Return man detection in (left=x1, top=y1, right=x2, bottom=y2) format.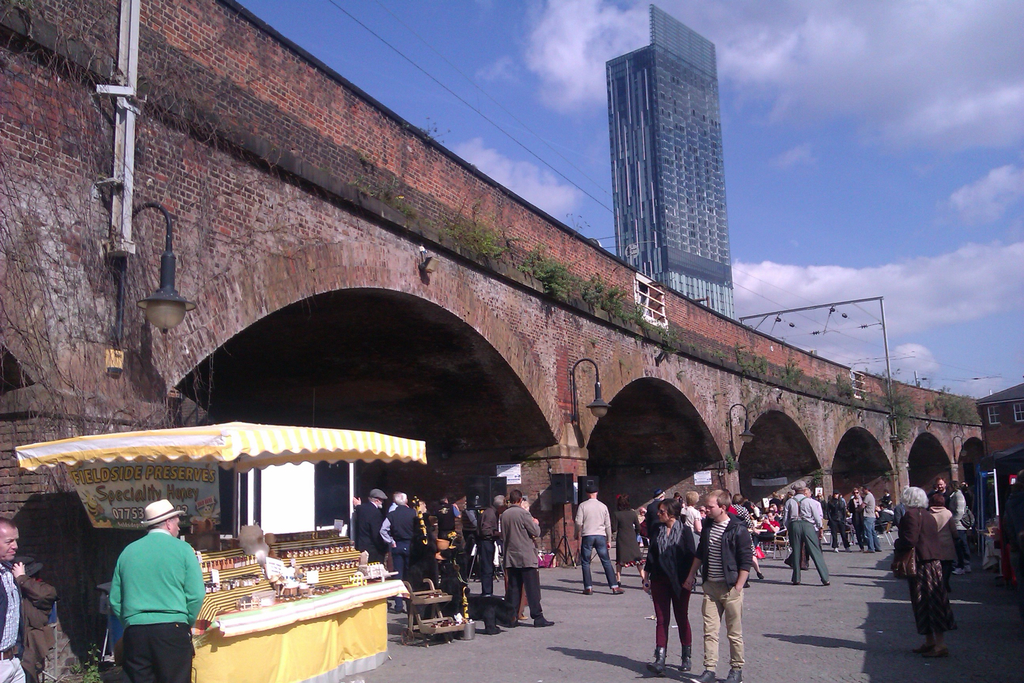
(left=346, top=488, right=385, bottom=556).
